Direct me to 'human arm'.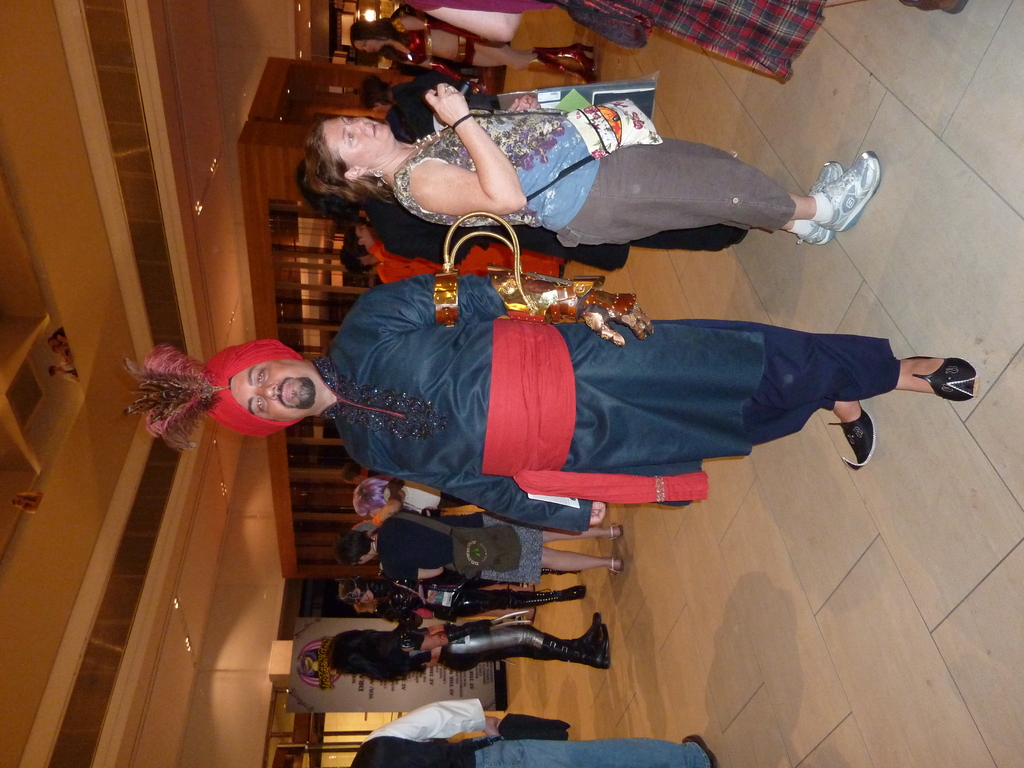
Direction: [left=374, top=0, right=530, bottom=37].
